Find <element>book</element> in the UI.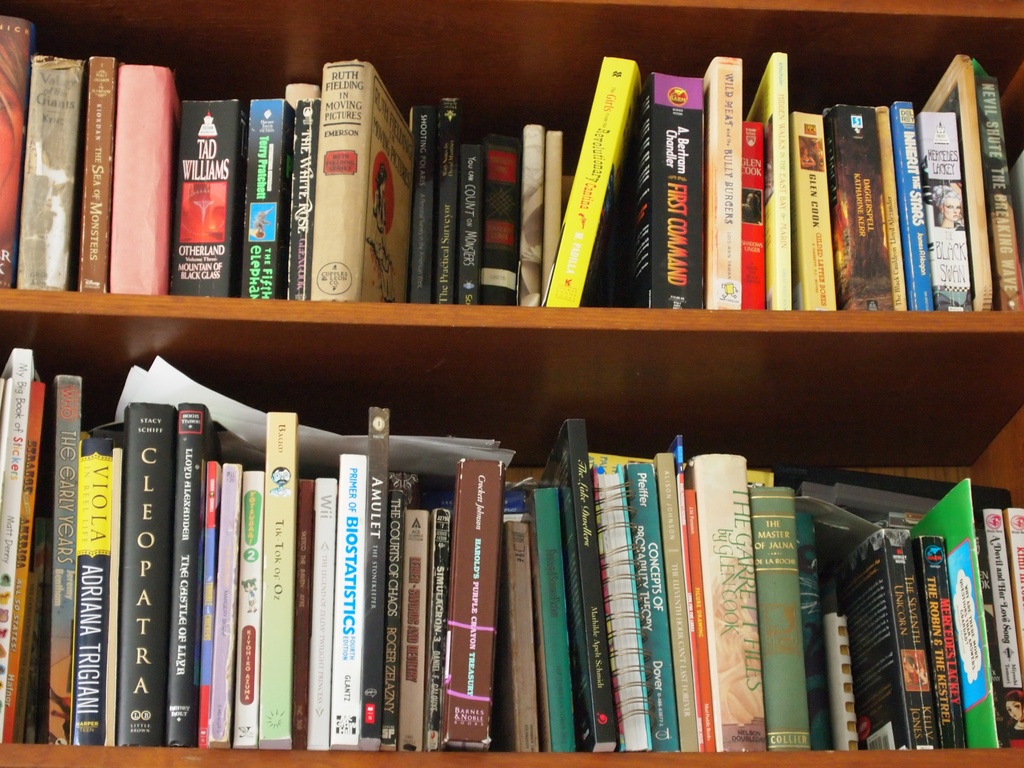
UI element at 748,480,816,754.
